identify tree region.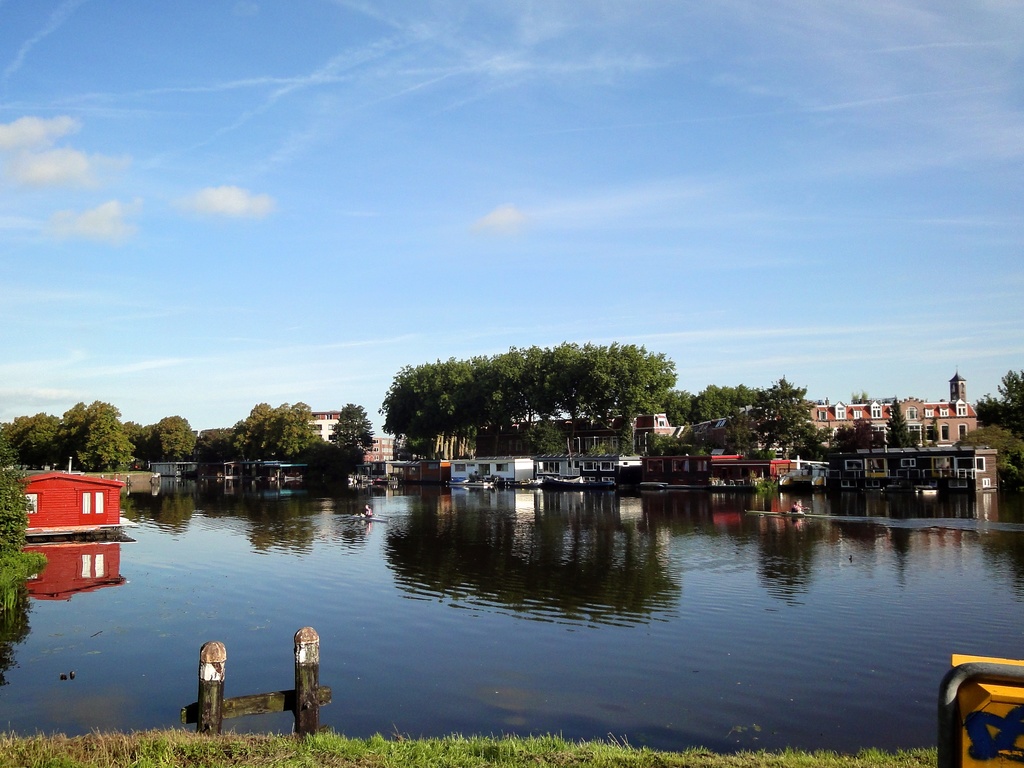
Region: 234:402:276:464.
